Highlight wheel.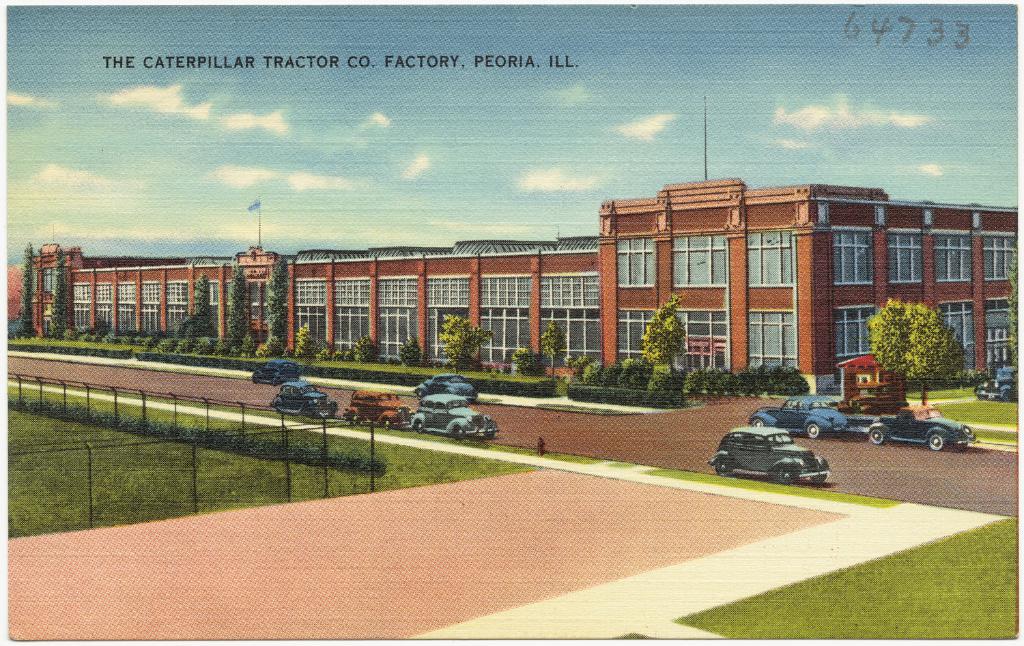
Highlighted region: 754/417/765/424.
